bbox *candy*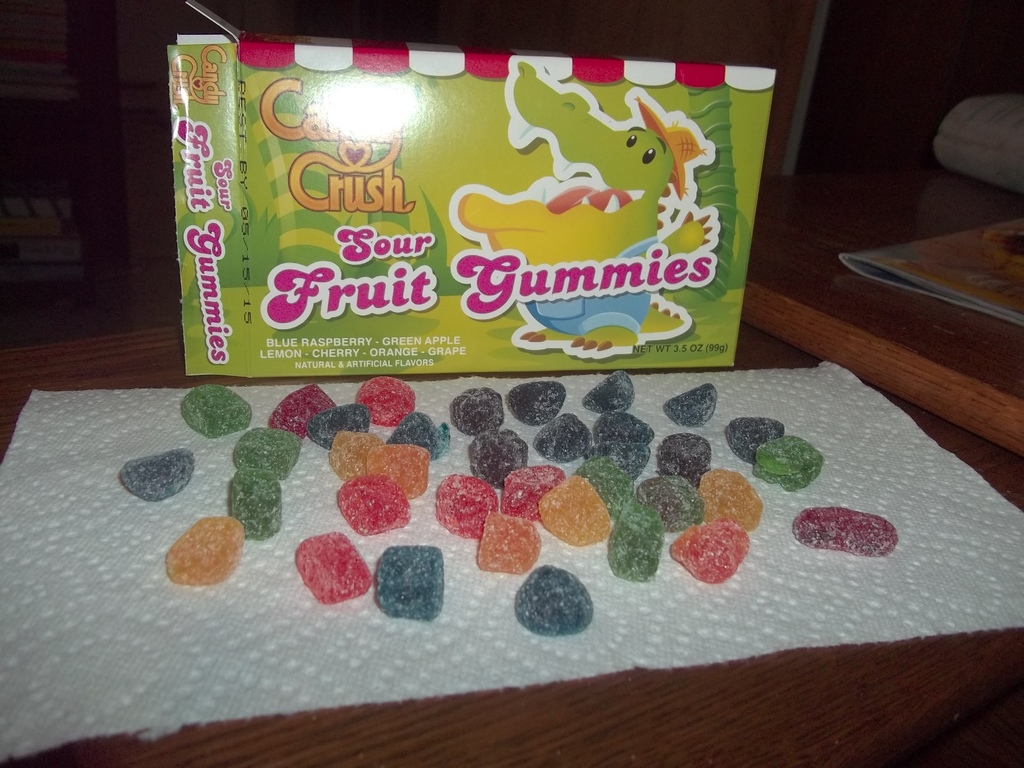
x1=512 y1=563 x2=596 y2=636
